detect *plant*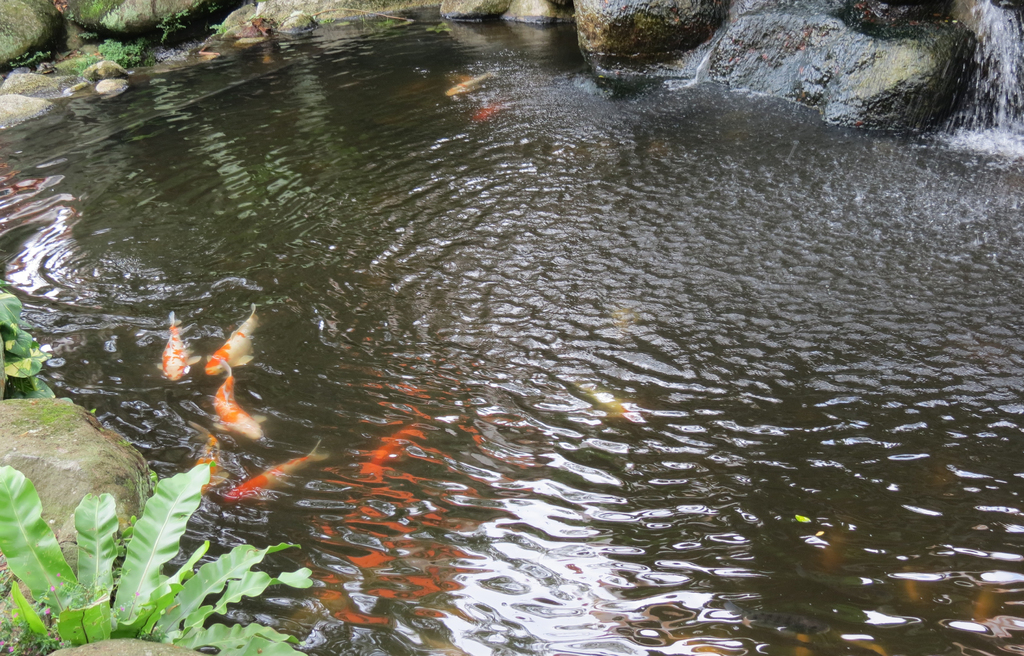
l=150, t=3, r=193, b=44
